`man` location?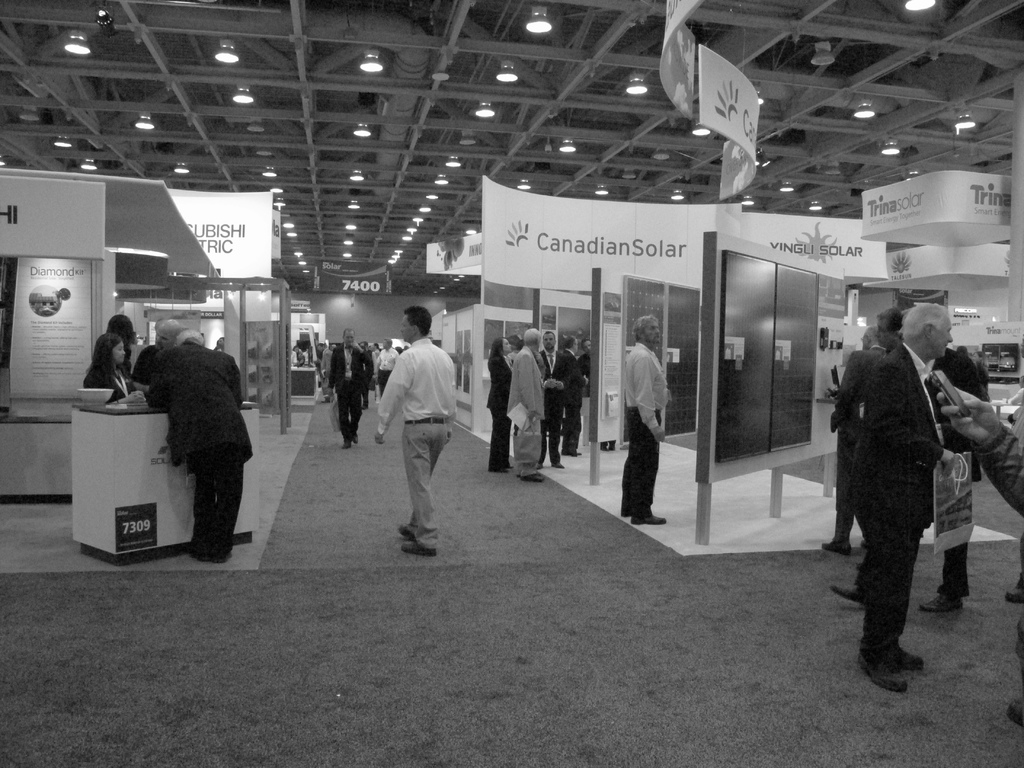
x1=620 y1=316 x2=666 y2=527
